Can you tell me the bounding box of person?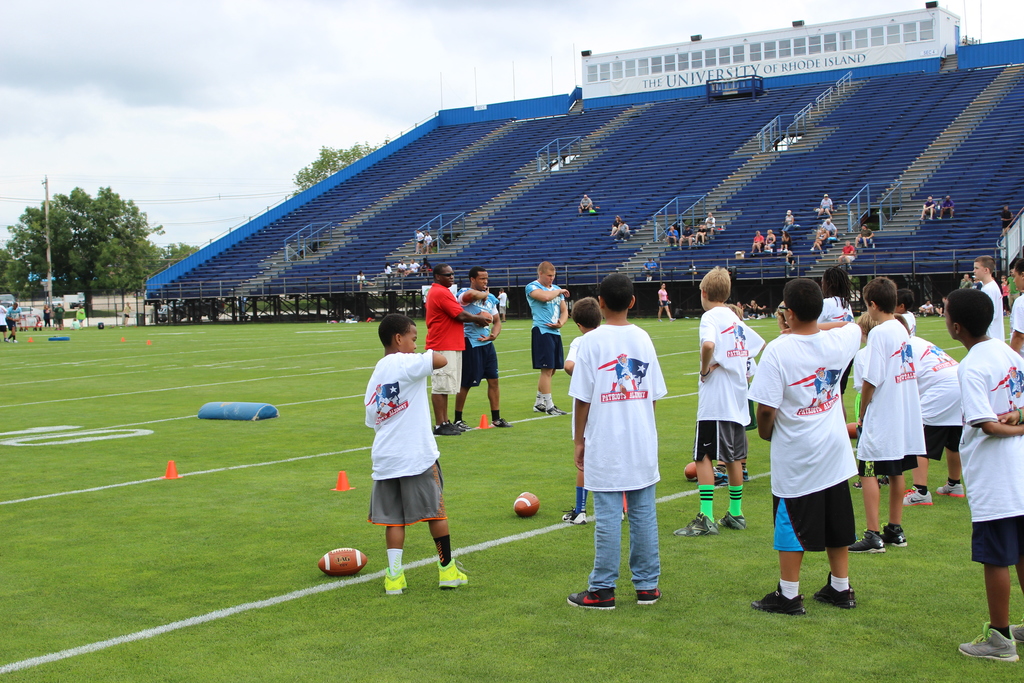
[left=4, top=303, right=19, bottom=346].
